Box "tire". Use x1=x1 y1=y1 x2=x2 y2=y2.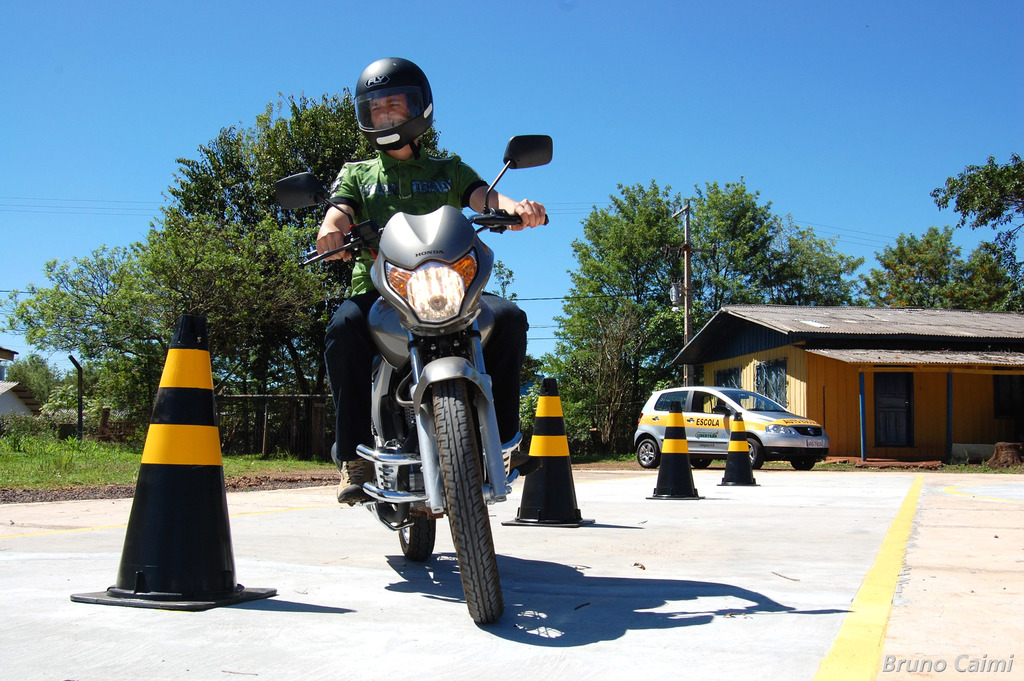
x1=397 y1=516 x2=434 y2=561.
